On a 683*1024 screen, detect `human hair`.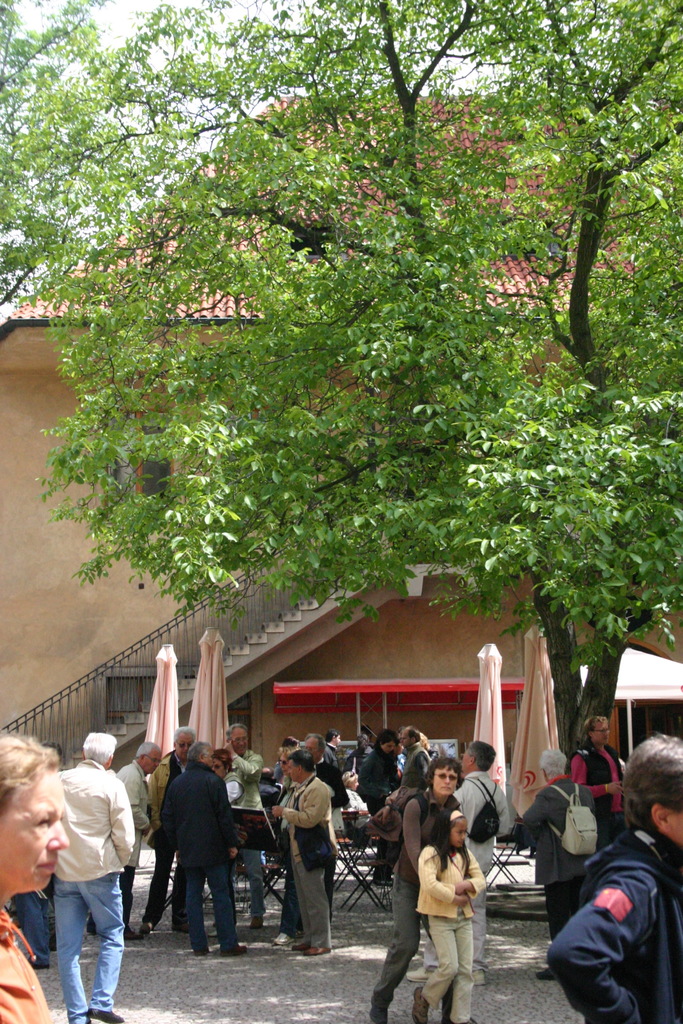
129:737:162:764.
